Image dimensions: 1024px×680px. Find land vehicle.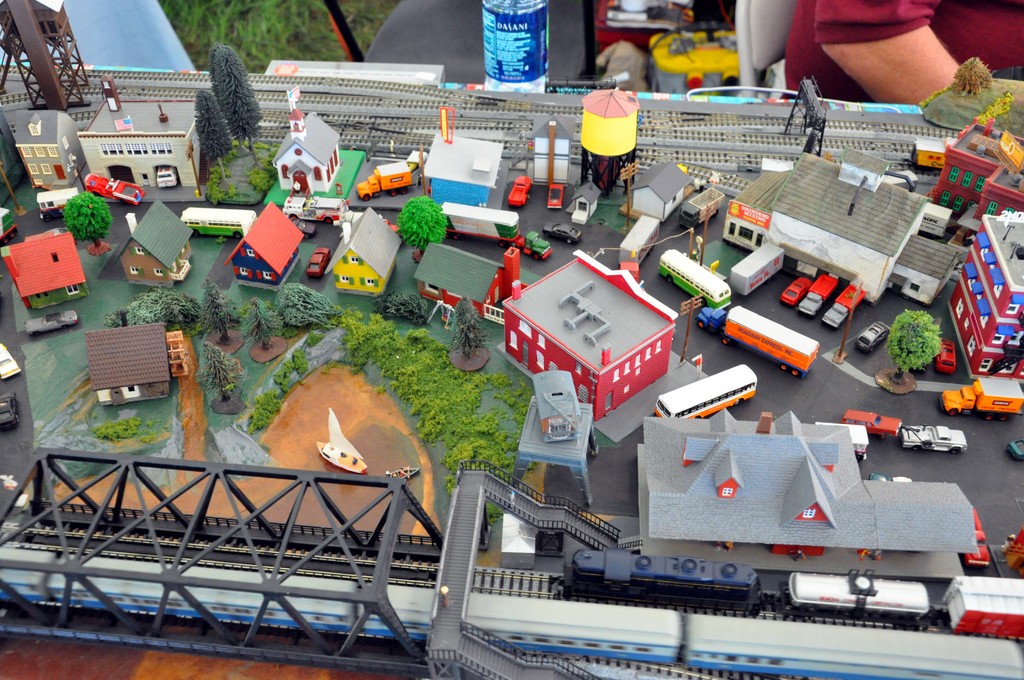
locate(0, 339, 20, 380).
